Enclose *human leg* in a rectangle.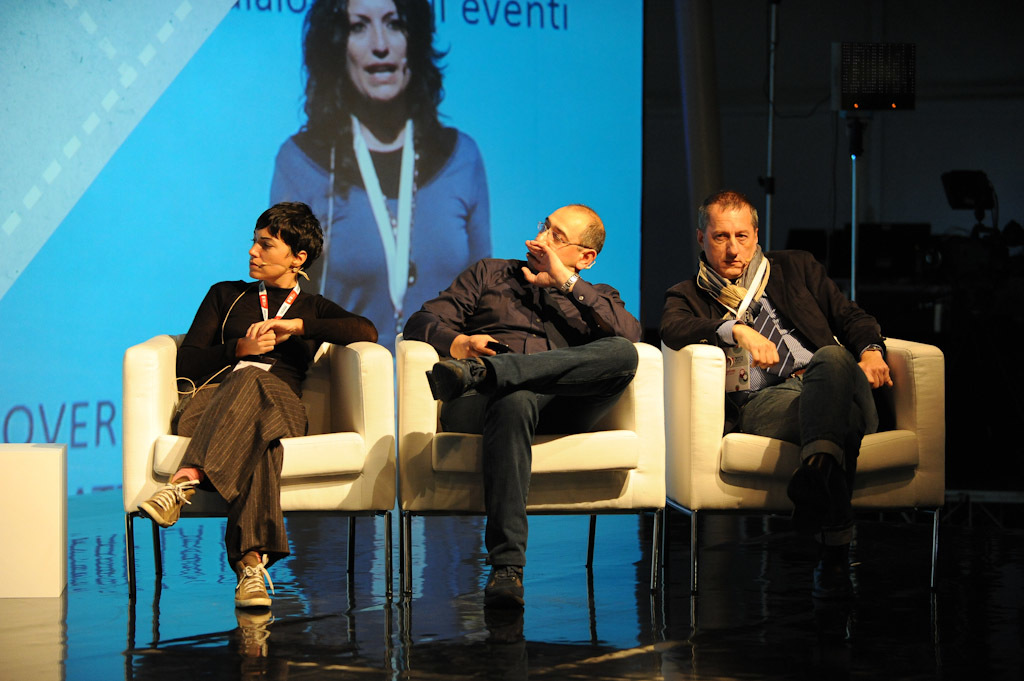
(x1=428, y1=330, x2=637, y2=433).
